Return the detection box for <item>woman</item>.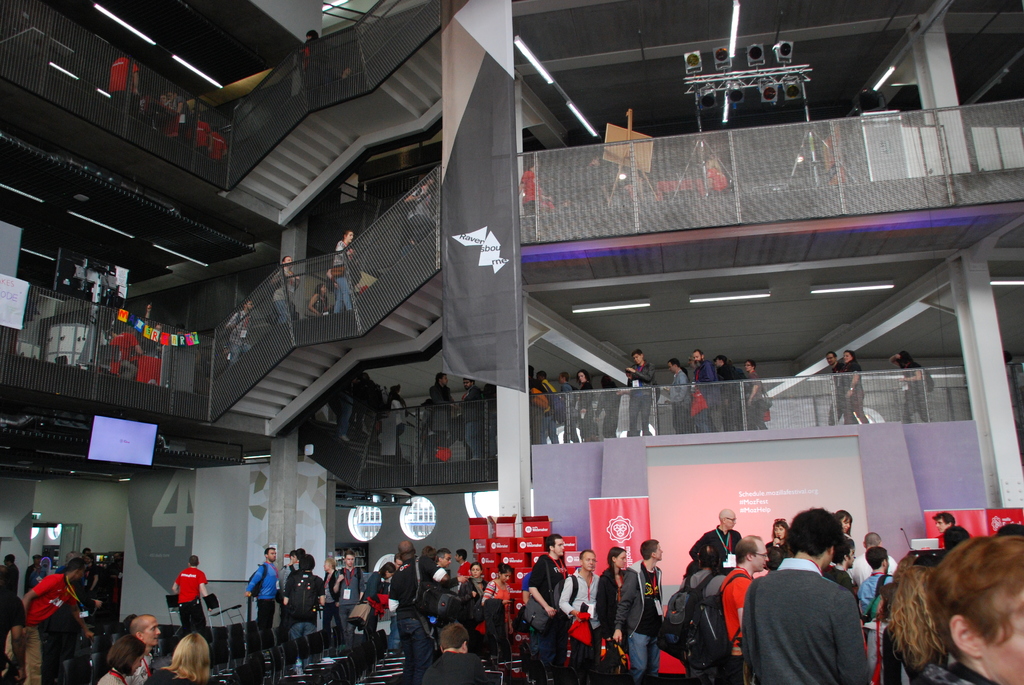
locate(764, 519, 787, 568).
